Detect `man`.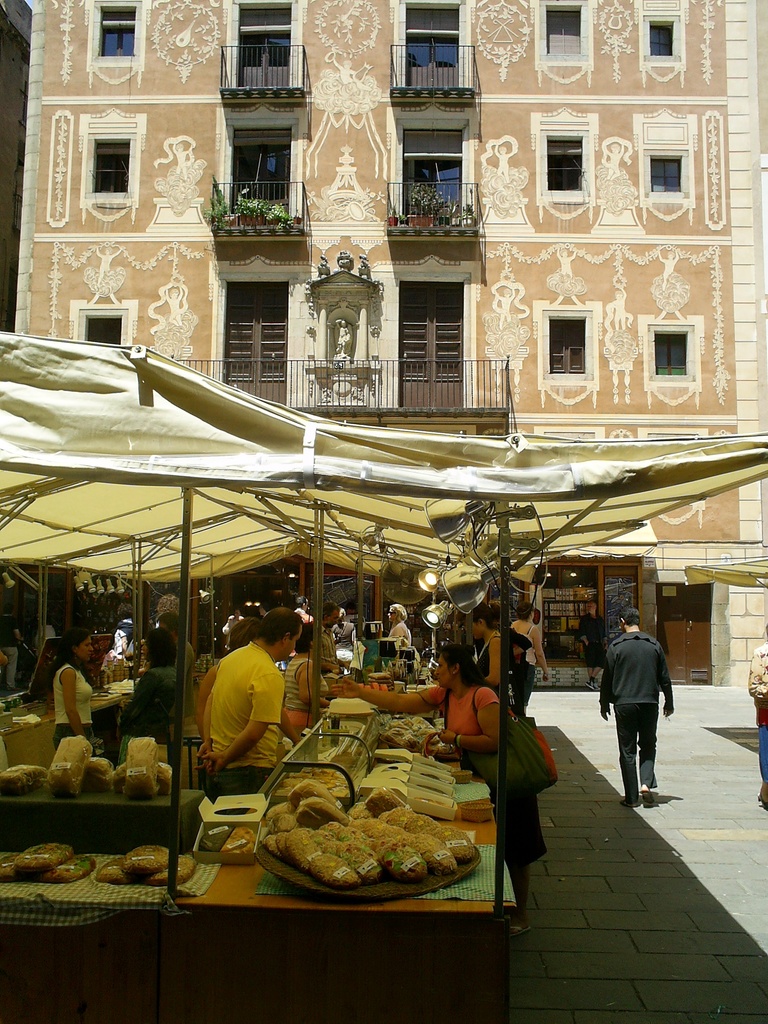
Detected at locate(193, 607, 305, 819).
